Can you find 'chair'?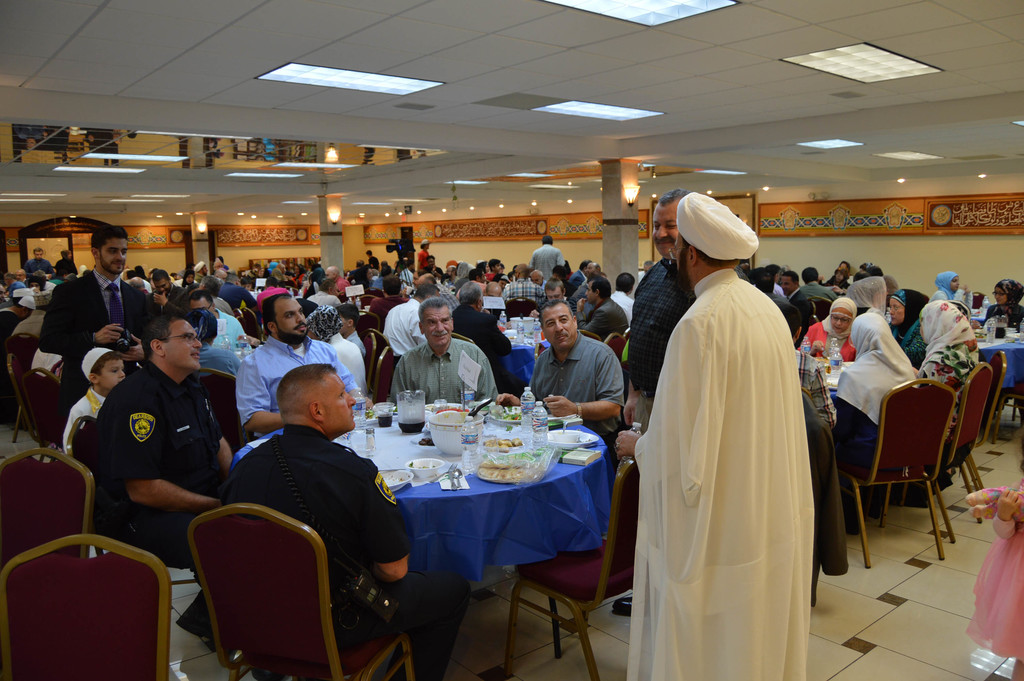
Yes, bounding box: <bbox>609, 329, 631, 359</bbox>.
